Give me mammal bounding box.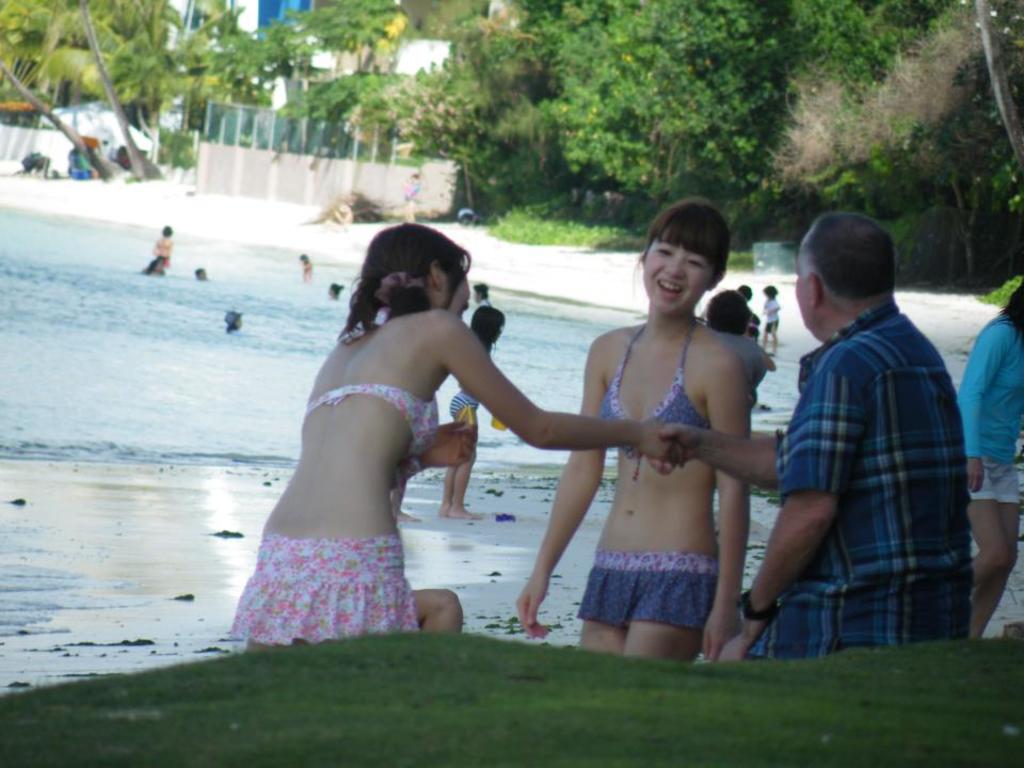
l=225, t=308, r=240, b=324.
